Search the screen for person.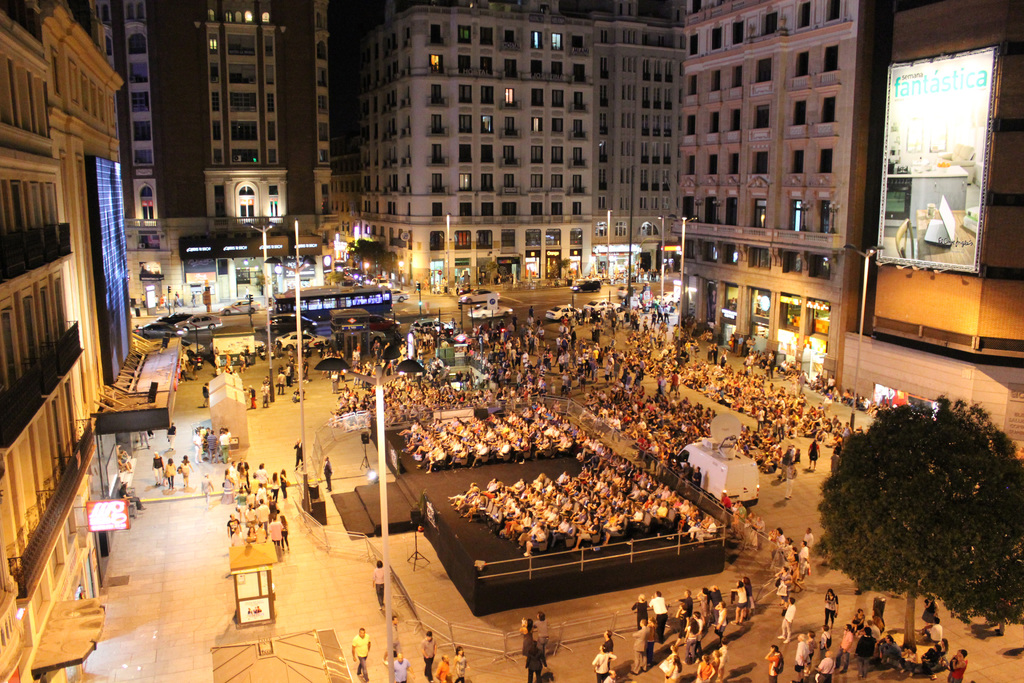
Found at (x1=116, y1=450, x2=136, y2=473).
